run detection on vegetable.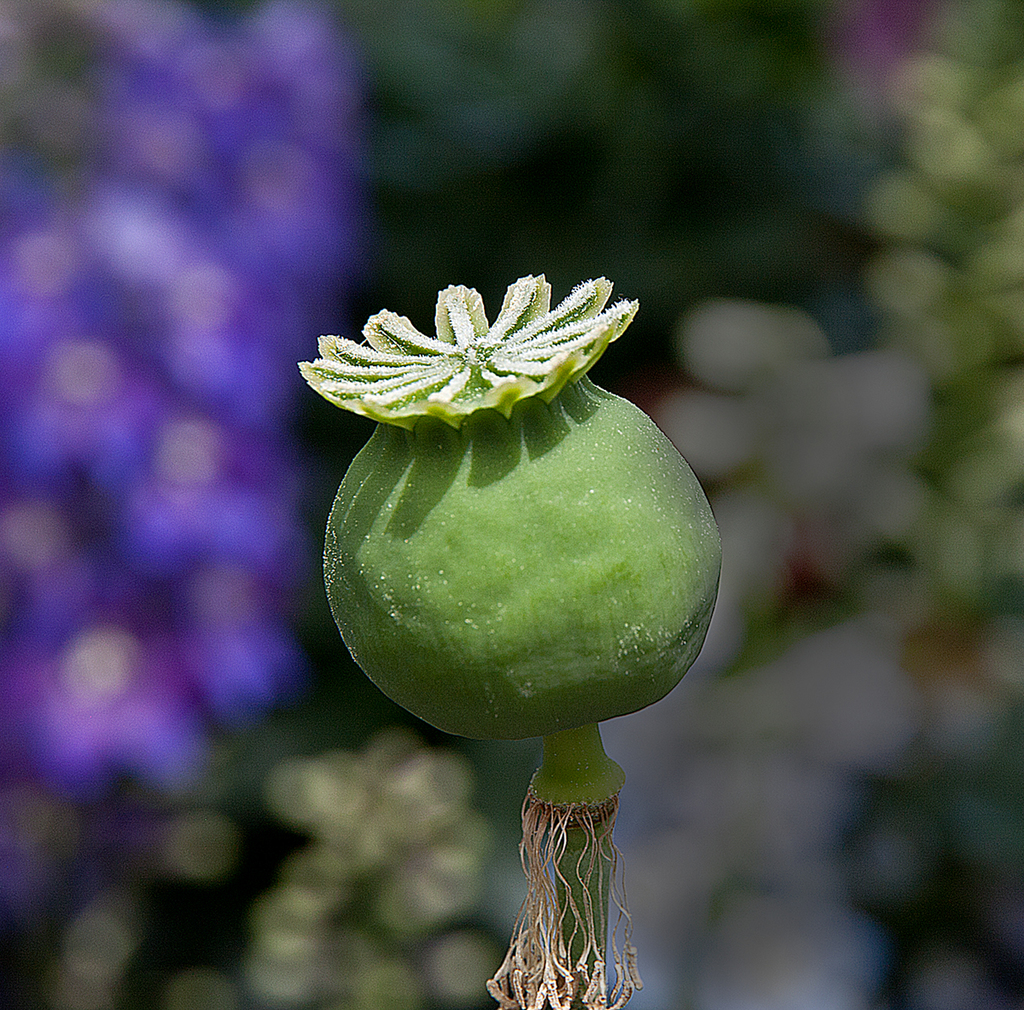
Result: bbox(308, 290, 717, 778).
